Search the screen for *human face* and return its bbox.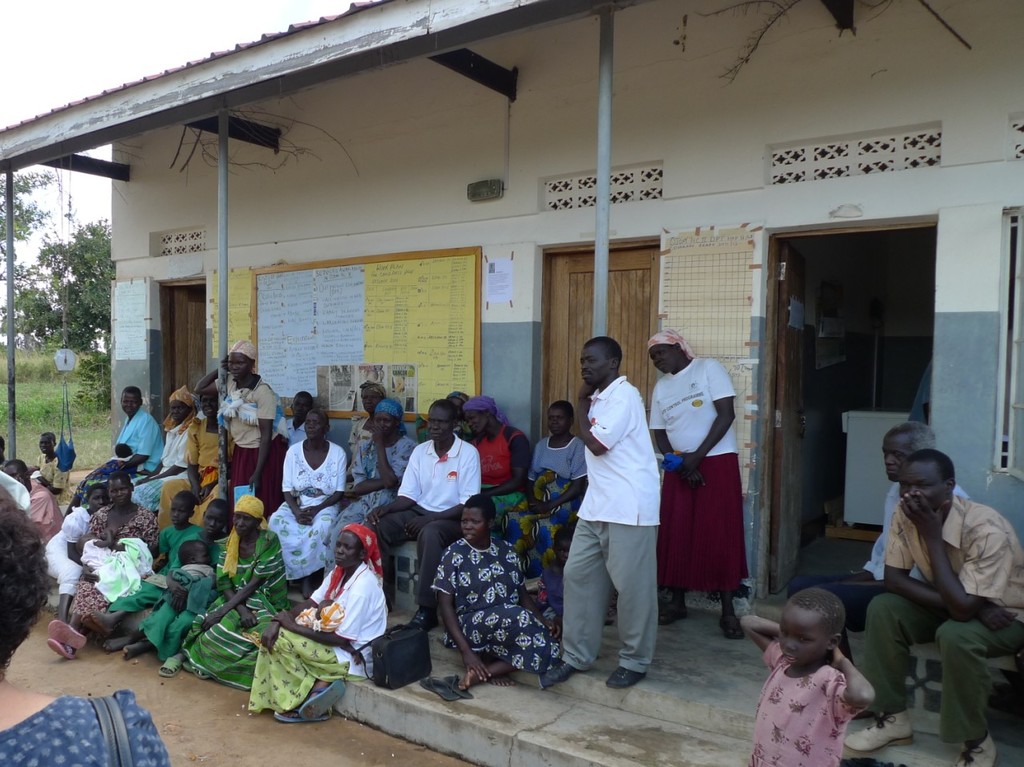
Found: 6,469,26,481.
